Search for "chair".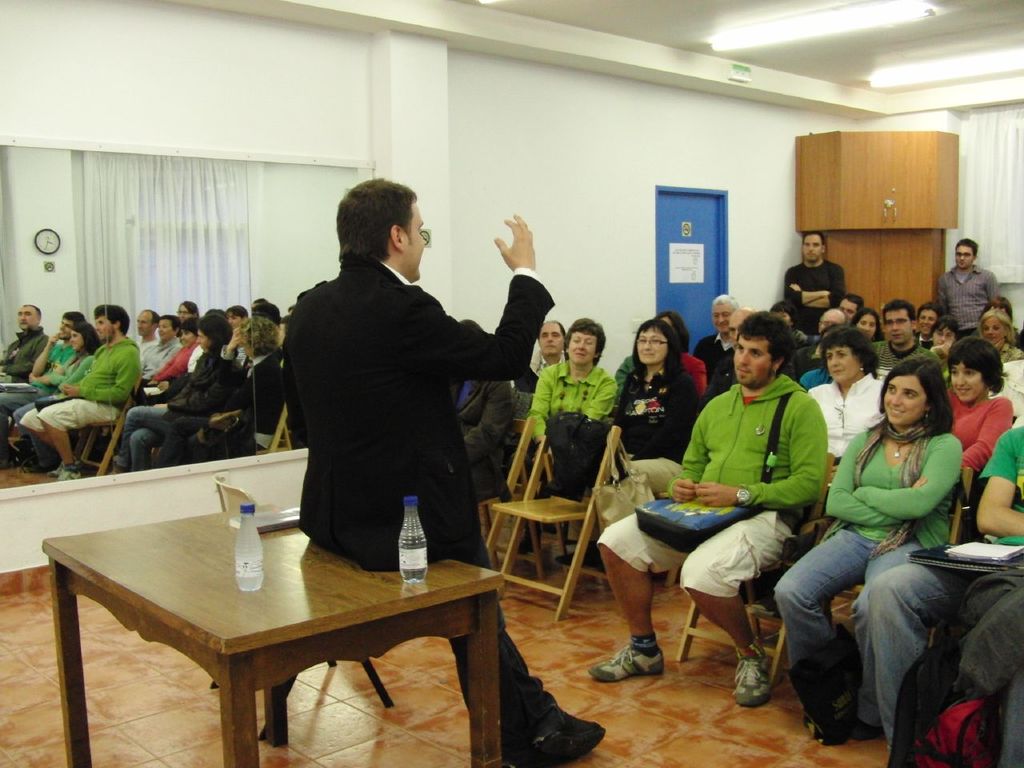
Found at {"left": 488, "top": 436, "right": 586, "bottom": 570}.
